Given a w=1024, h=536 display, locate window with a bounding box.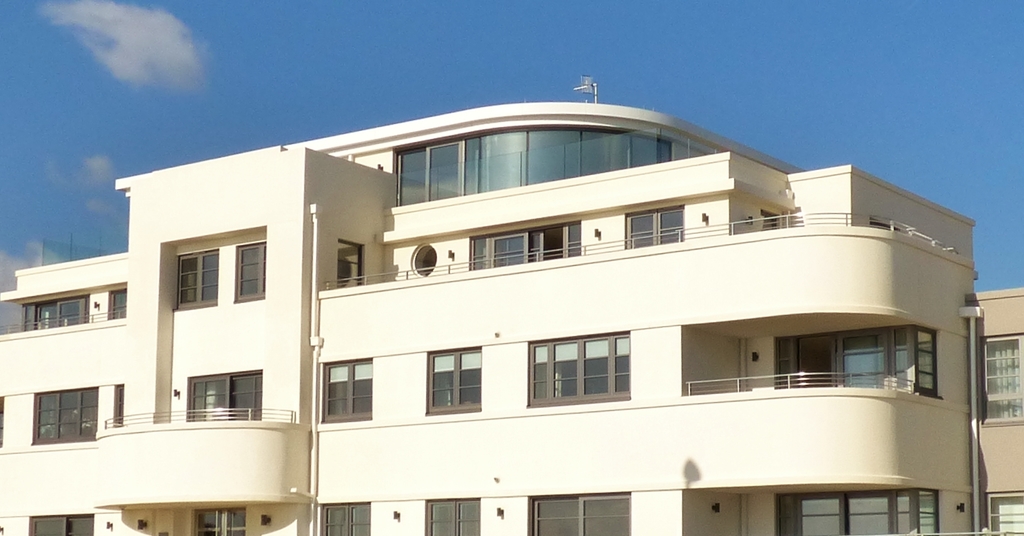
Located: (x1=110, y1=286, x2=131, y2=318).
